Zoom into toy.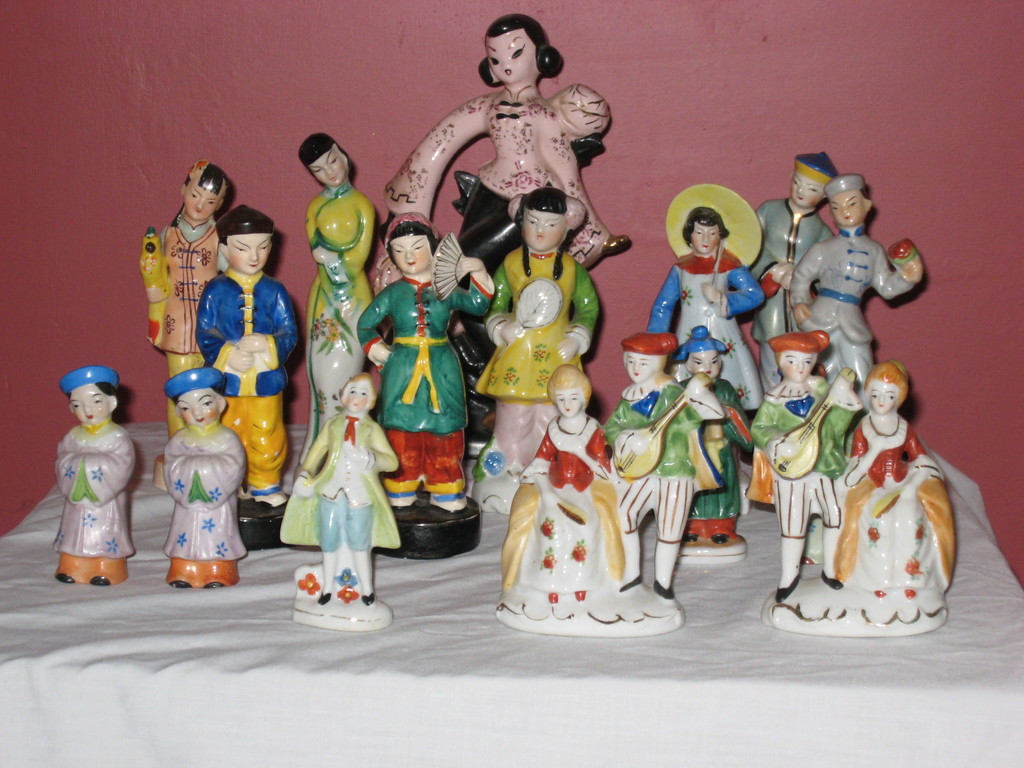
Zoom target: pyautogui.locateOnScreen(754, 332, 962, 643).
